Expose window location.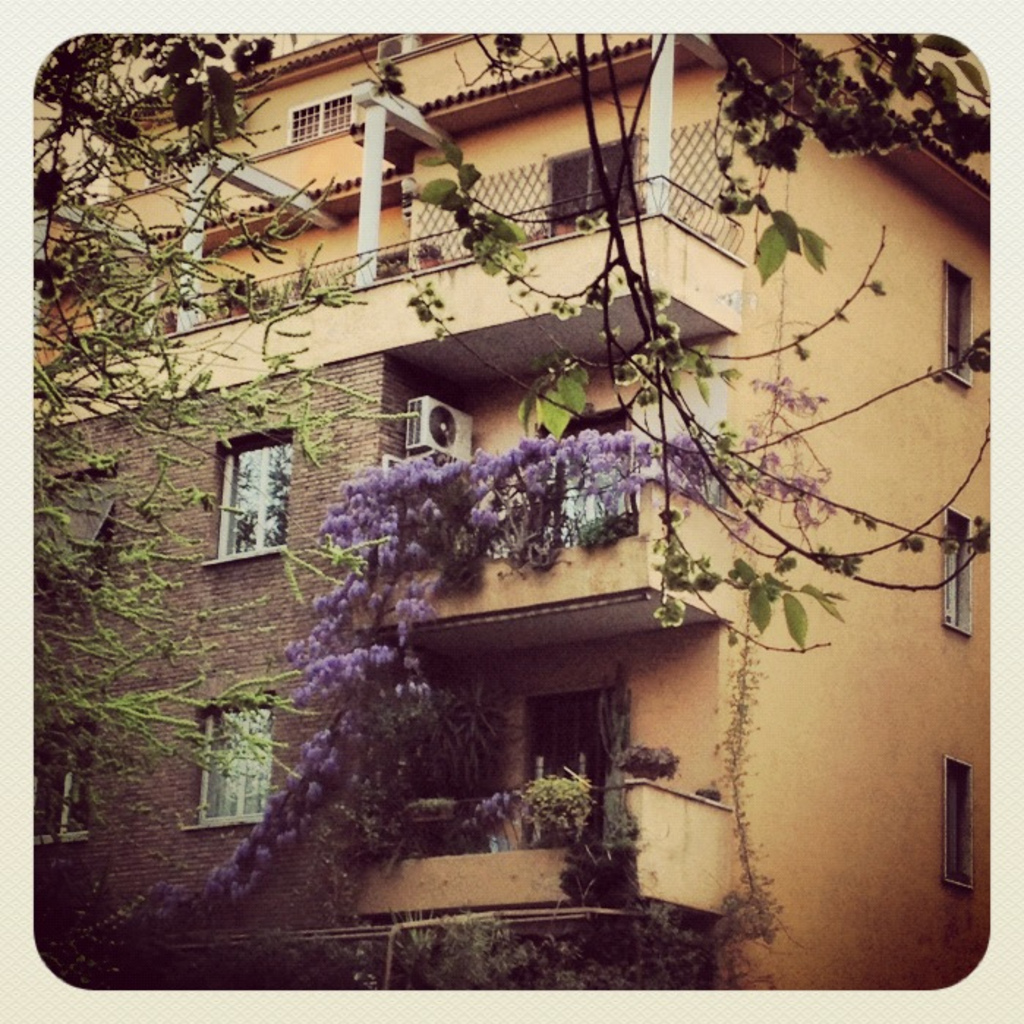
Exposed at box(31, 725, 107, 841).
